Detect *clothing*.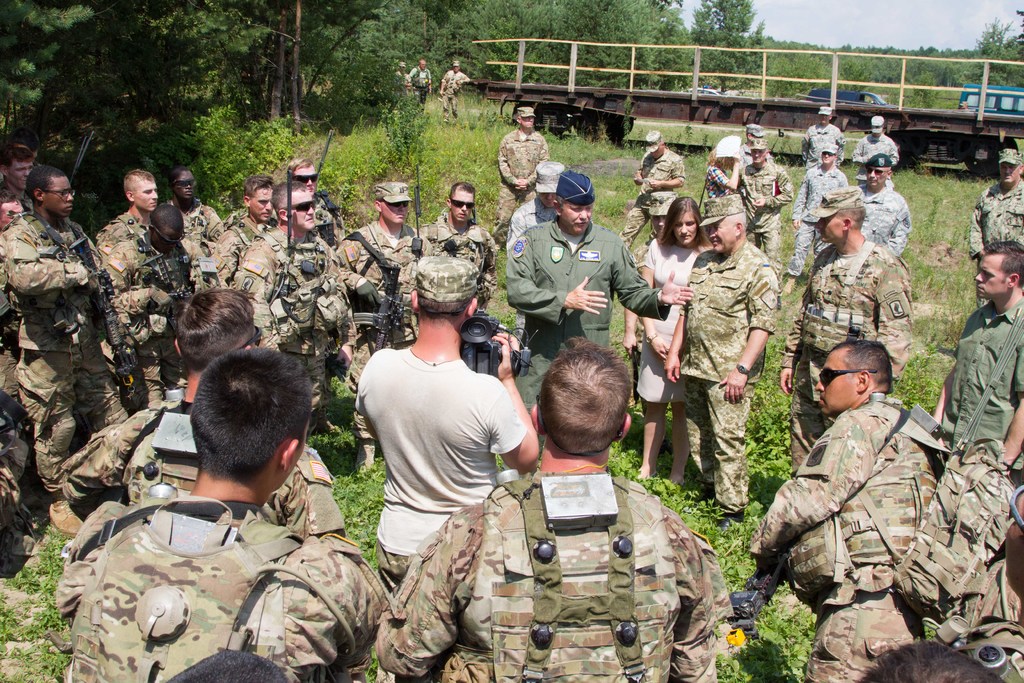
Detected at pyautogui.locateOnScreen(103, 227, 200, 414).
